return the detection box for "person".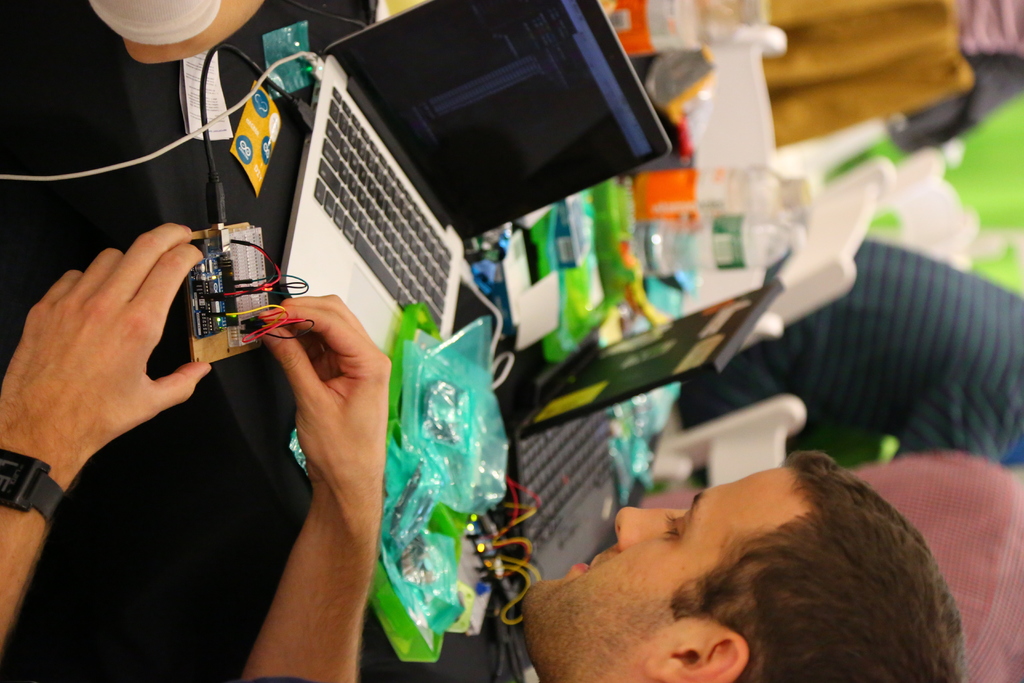
<bbox>678, 239, 1023, 490</bbox>.
